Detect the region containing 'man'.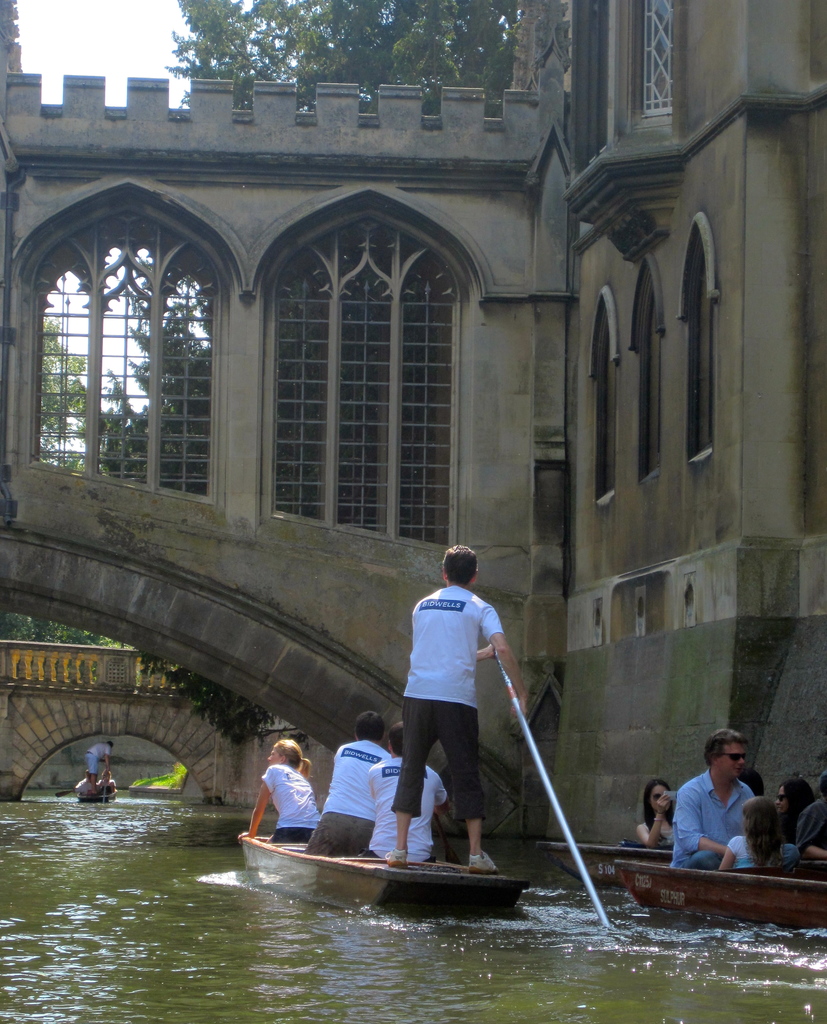
select_region(673, 731, 755, 872).
